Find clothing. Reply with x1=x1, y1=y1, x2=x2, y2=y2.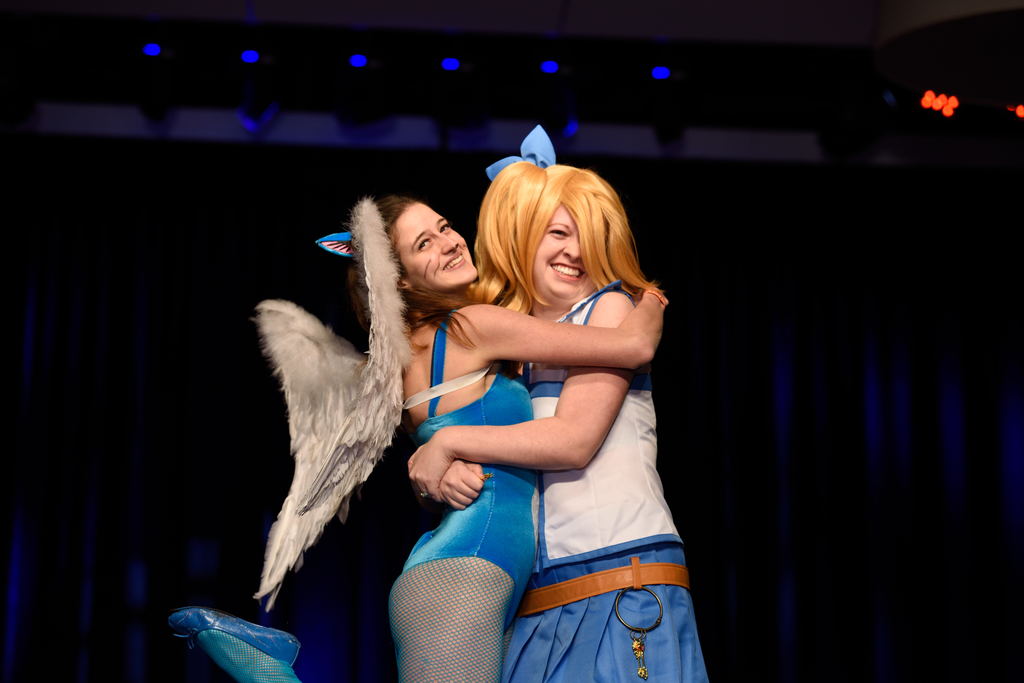
x1=391, y1=303, x2=540, y2=682.
